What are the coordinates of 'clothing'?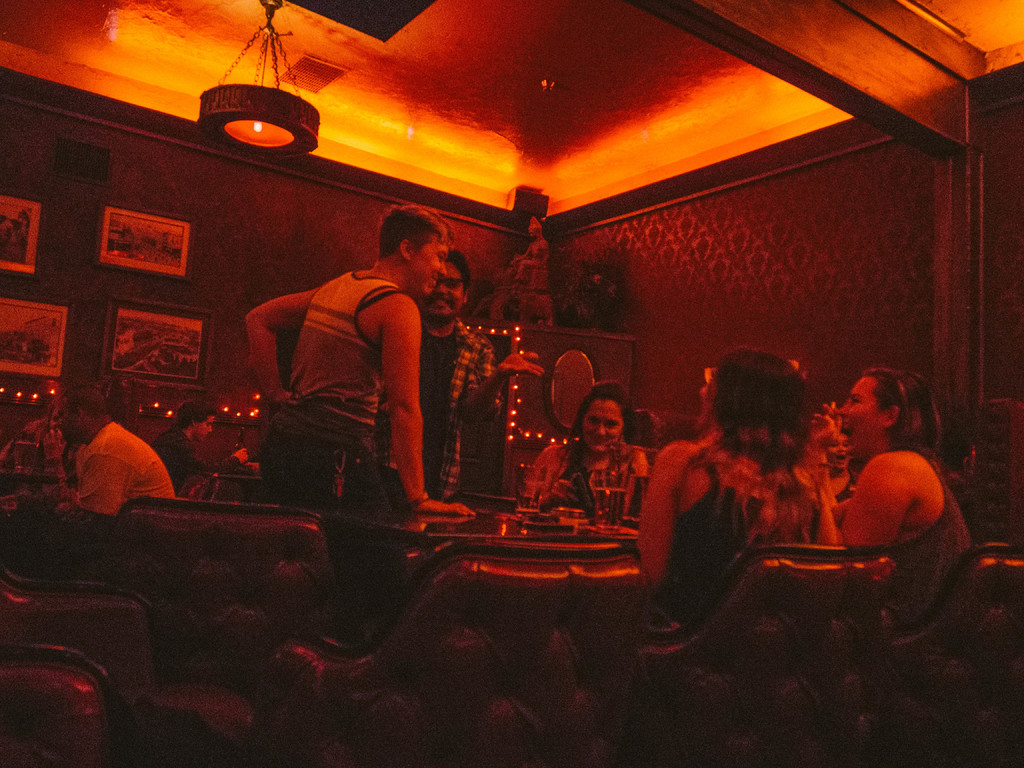
box=[525, 437, 655, 525].
